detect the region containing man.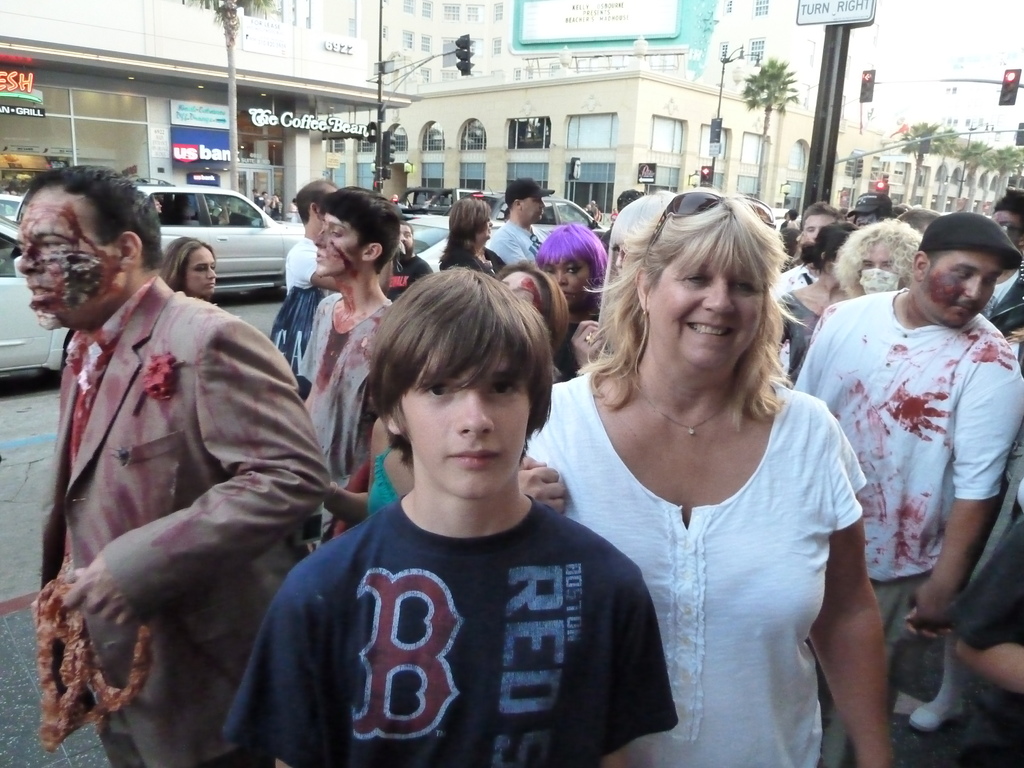
box(5, 168, 339, 767).
